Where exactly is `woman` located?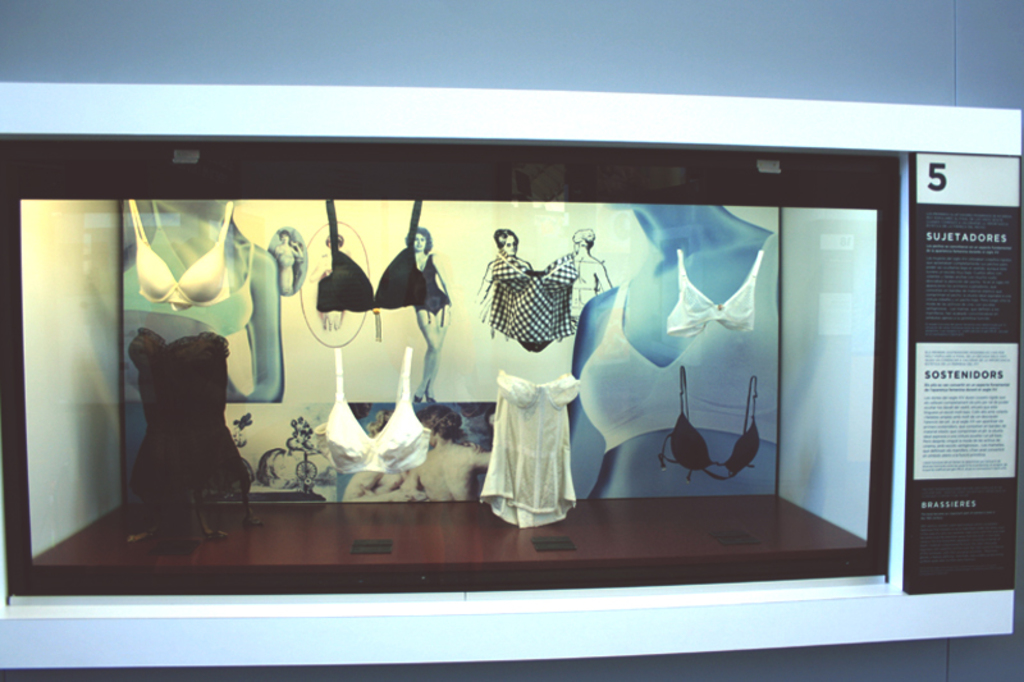
Its bounding box is rect(411, 229, 452, 404).
